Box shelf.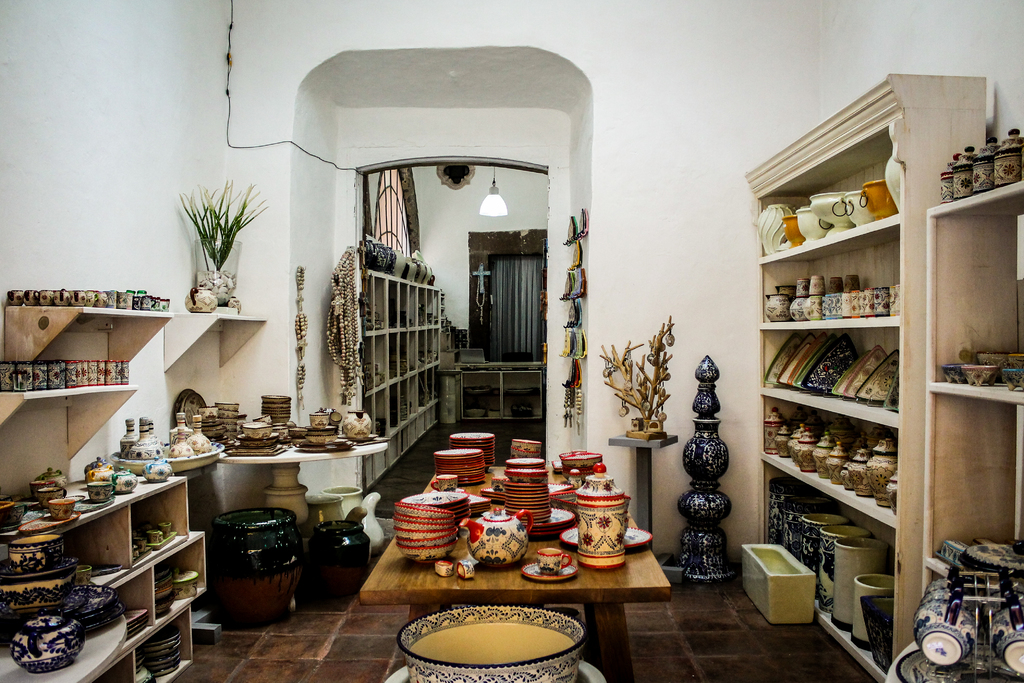
pyautogui.locateOnScreen(0, 611, 122, 682).
